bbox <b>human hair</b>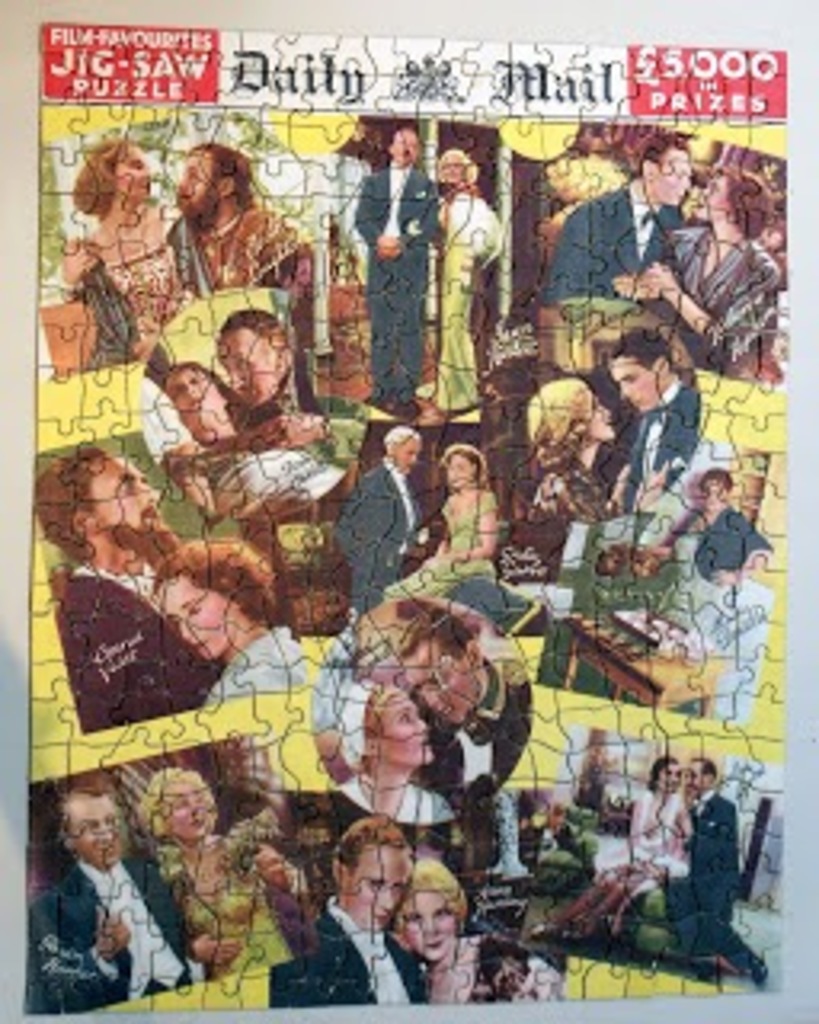
x1=390 y1=851 x2=467 y2=925
